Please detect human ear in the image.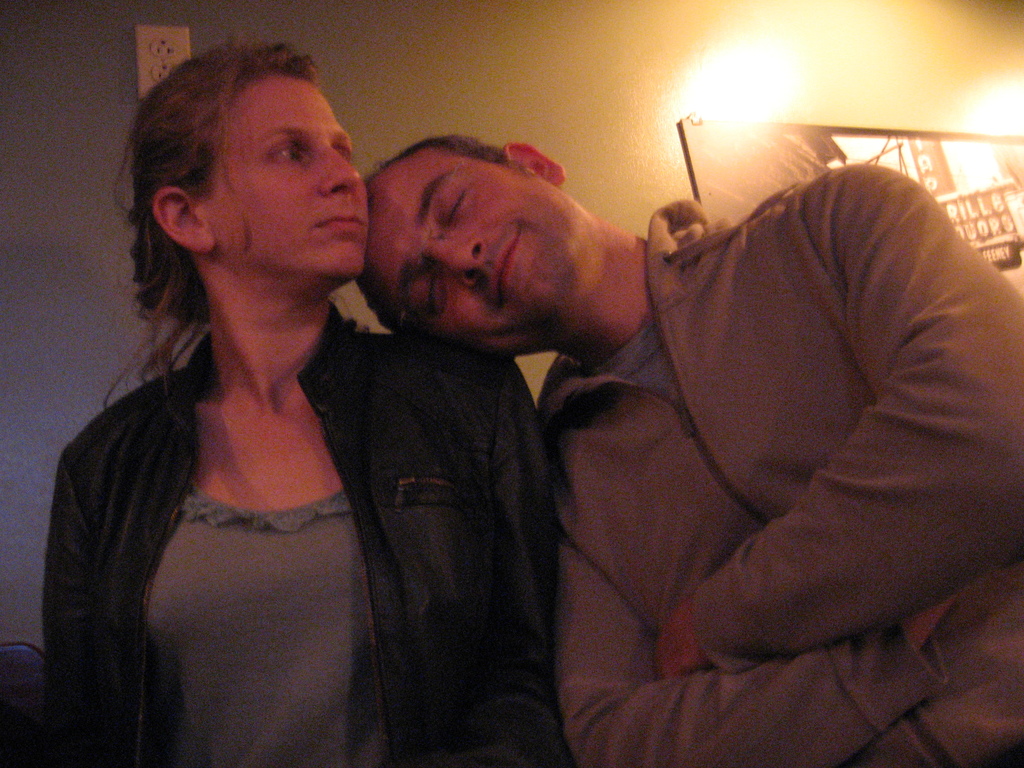
rect(502, 140, 565, 184).
